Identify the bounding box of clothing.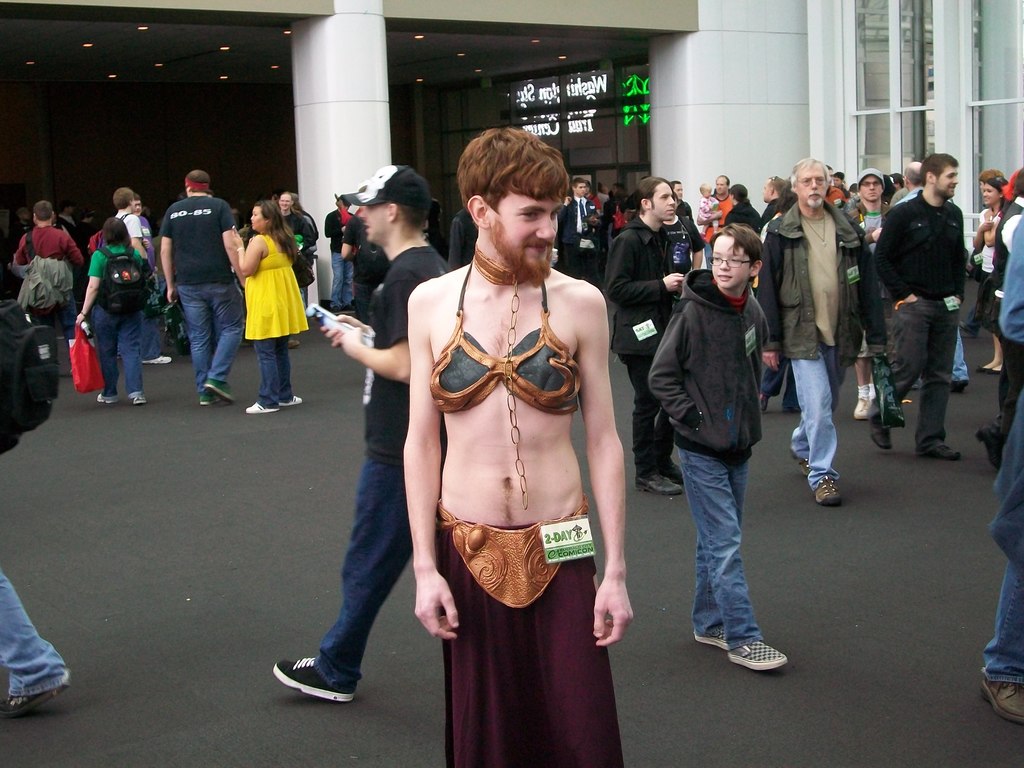
locate(160, 191, 235, 403).
